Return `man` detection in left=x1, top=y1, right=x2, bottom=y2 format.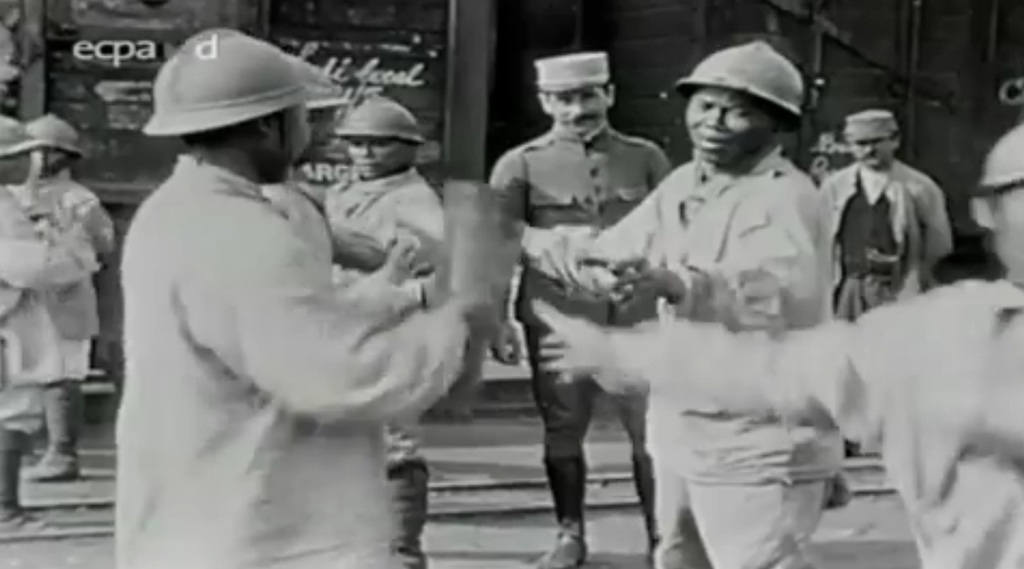
left=487, top=52, right=671, bottom=568.
